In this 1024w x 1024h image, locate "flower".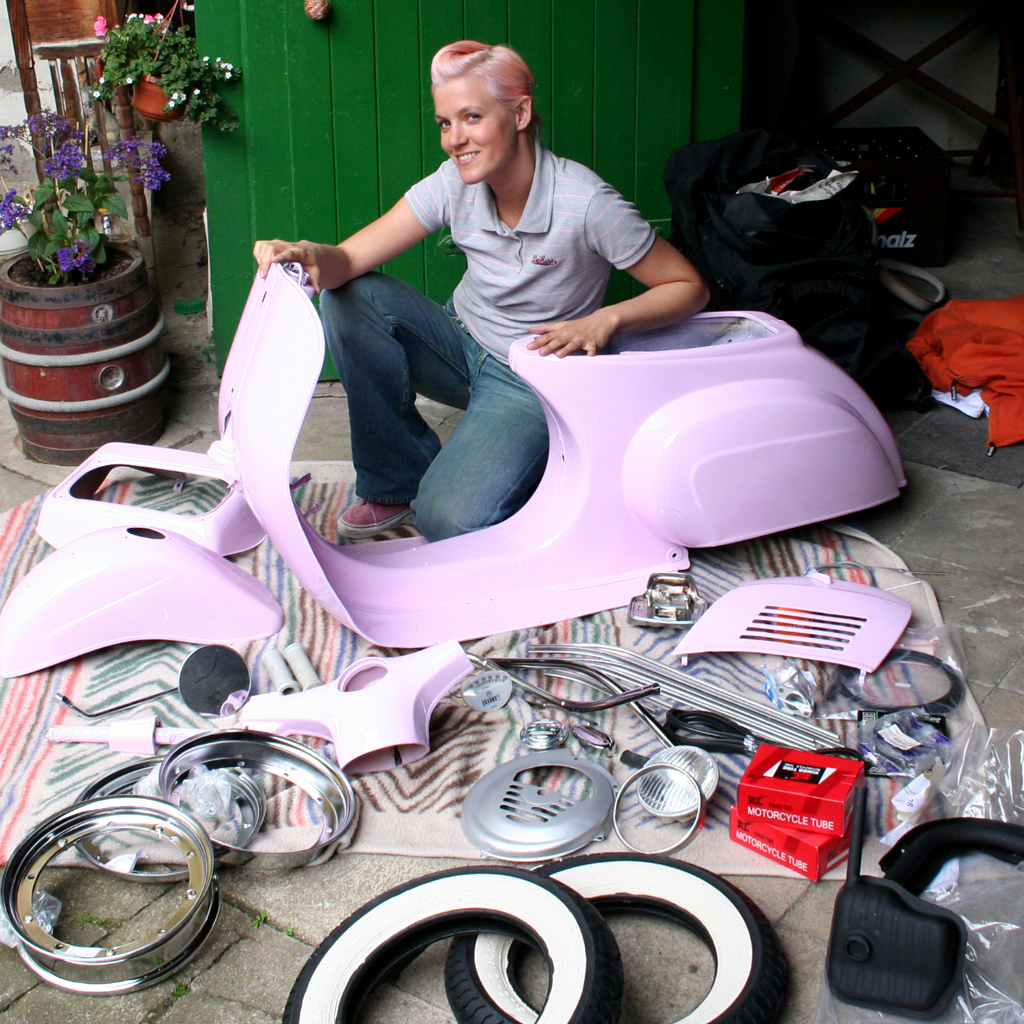
Bounding box: {"x1": 194, "y1": 89, "x2": 200, "y2": 93}.
